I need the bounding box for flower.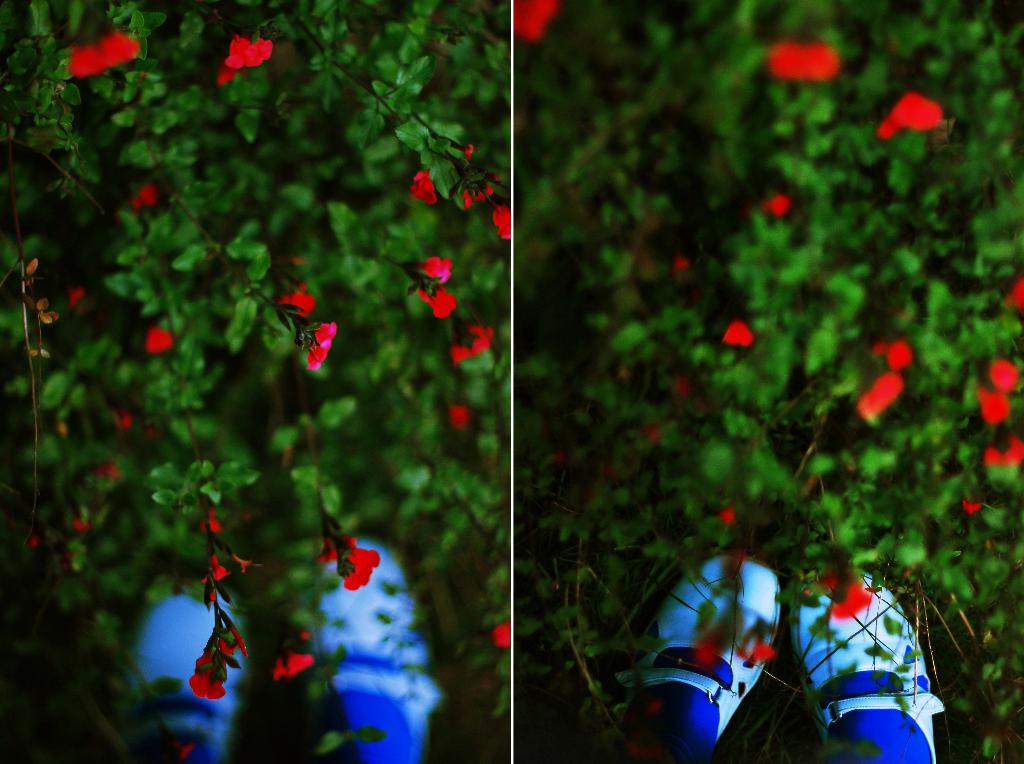
Here it is: l=451, t=325, r=492, b=362.
